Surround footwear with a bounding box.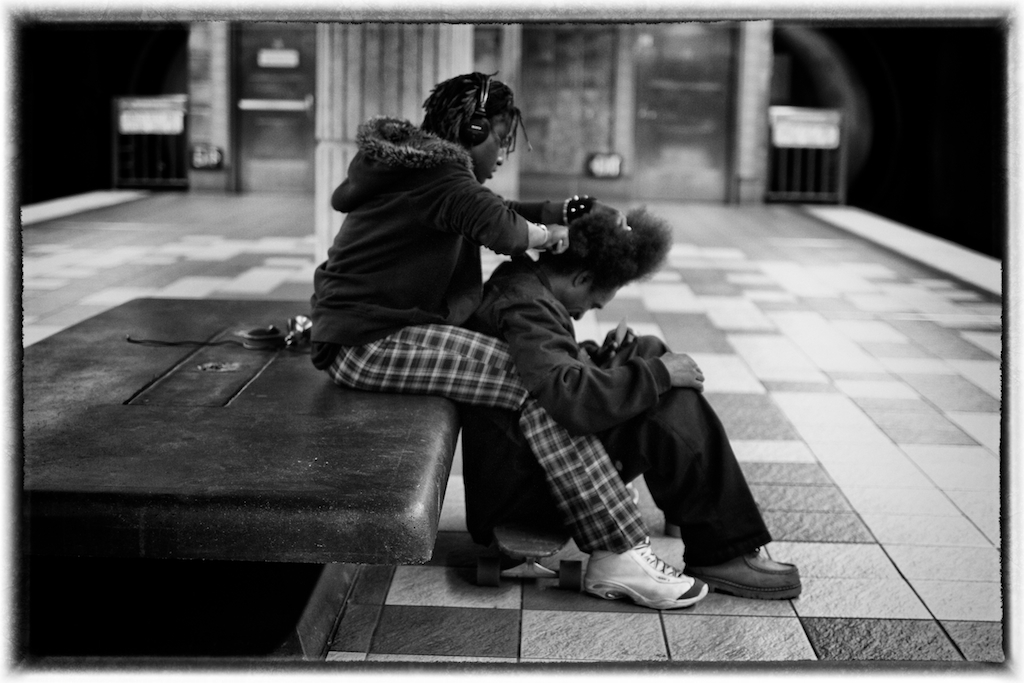
<region>579, 532, 710, 611</region>.
